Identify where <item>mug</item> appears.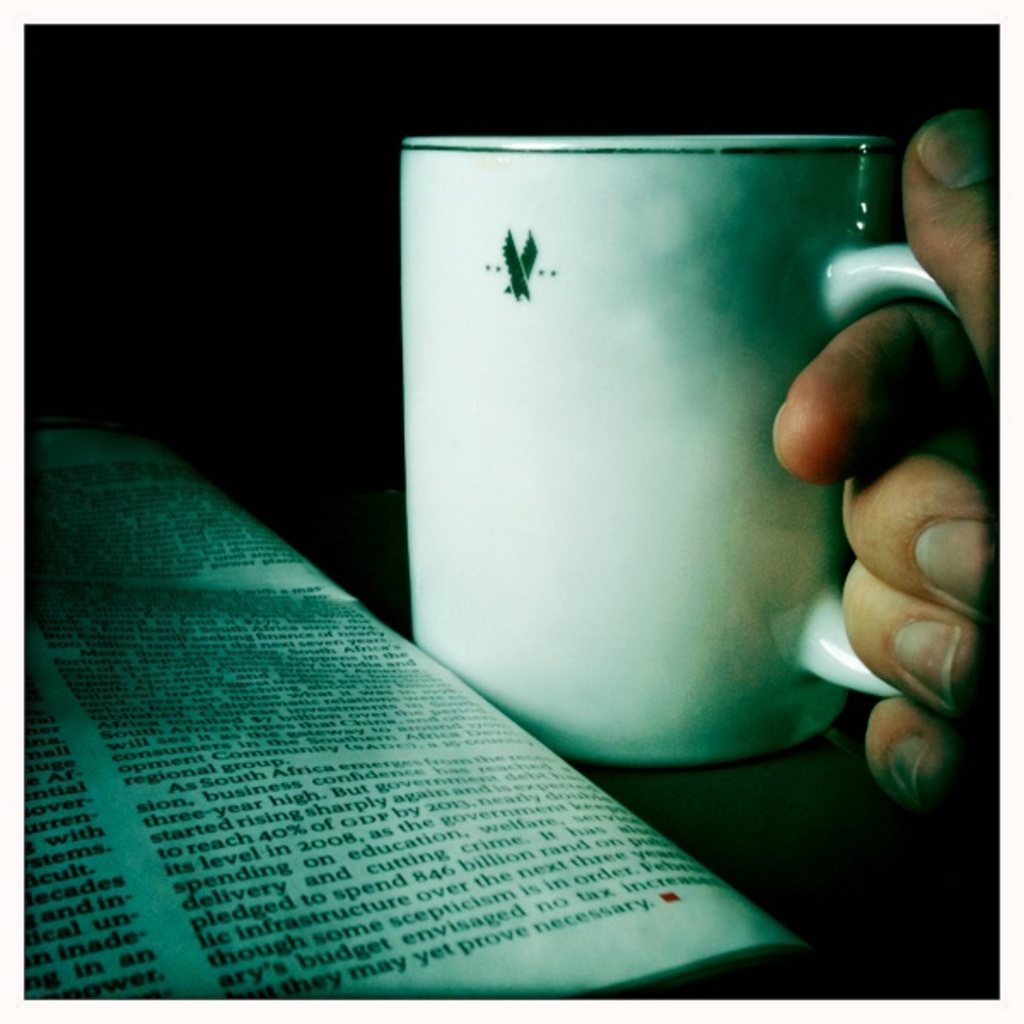
Appears at [403, 135, 957, 771].
